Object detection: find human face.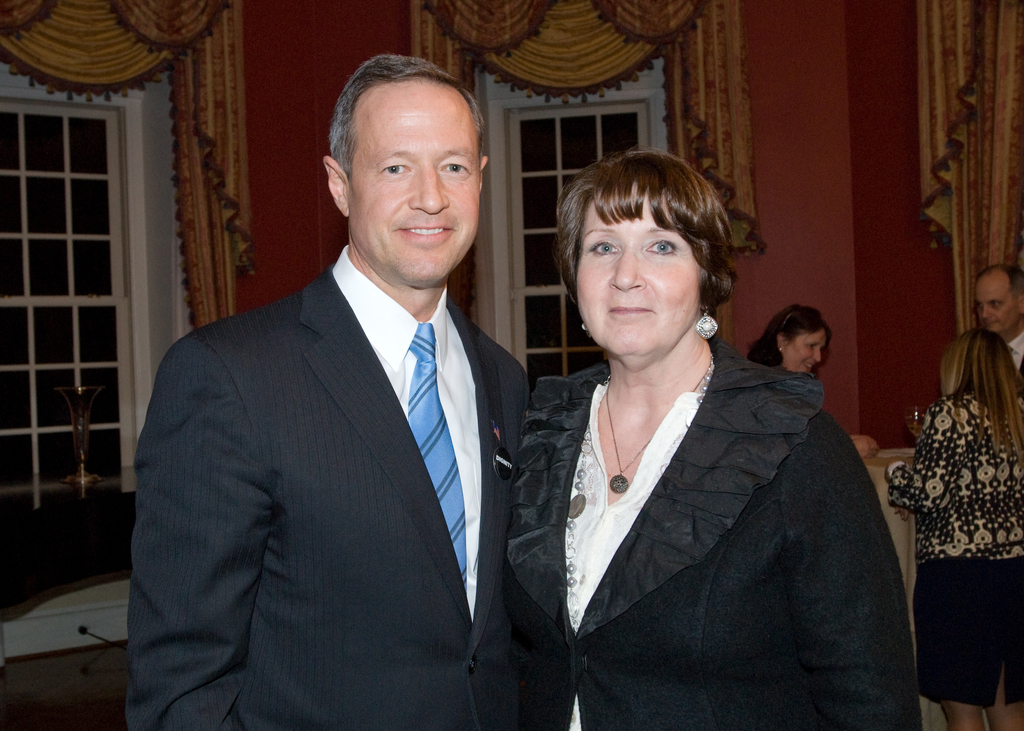
box(783, 327, 826, 371).
